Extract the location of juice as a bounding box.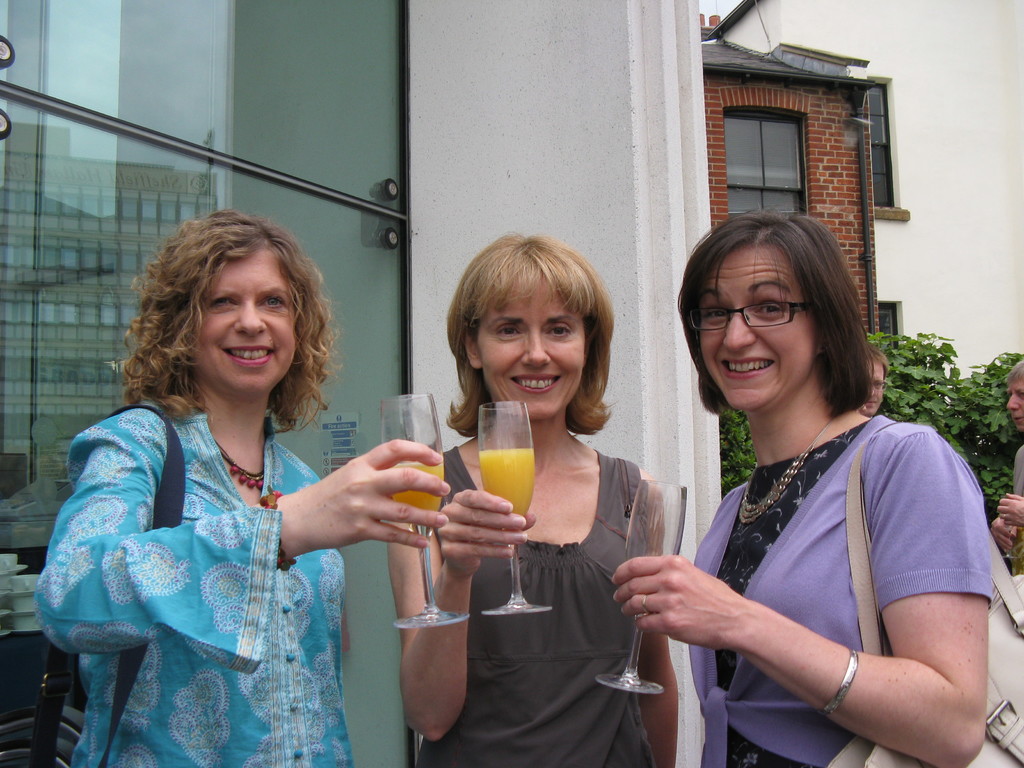
[478, 447, 534, 518].
